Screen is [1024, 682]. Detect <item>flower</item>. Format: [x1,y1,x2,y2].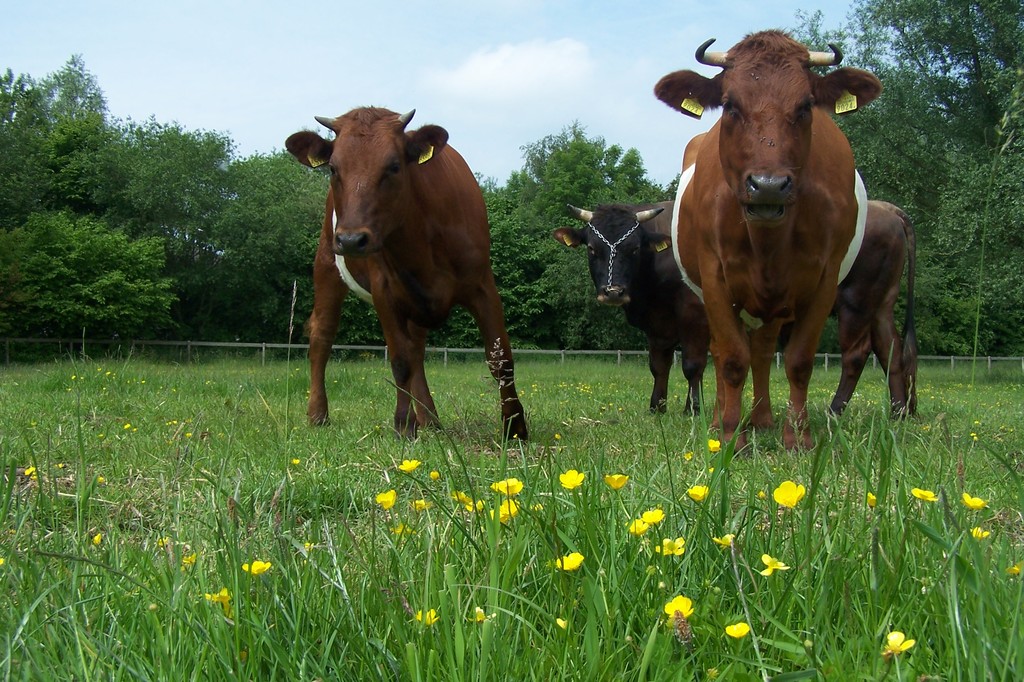
[556,555,583,571].
